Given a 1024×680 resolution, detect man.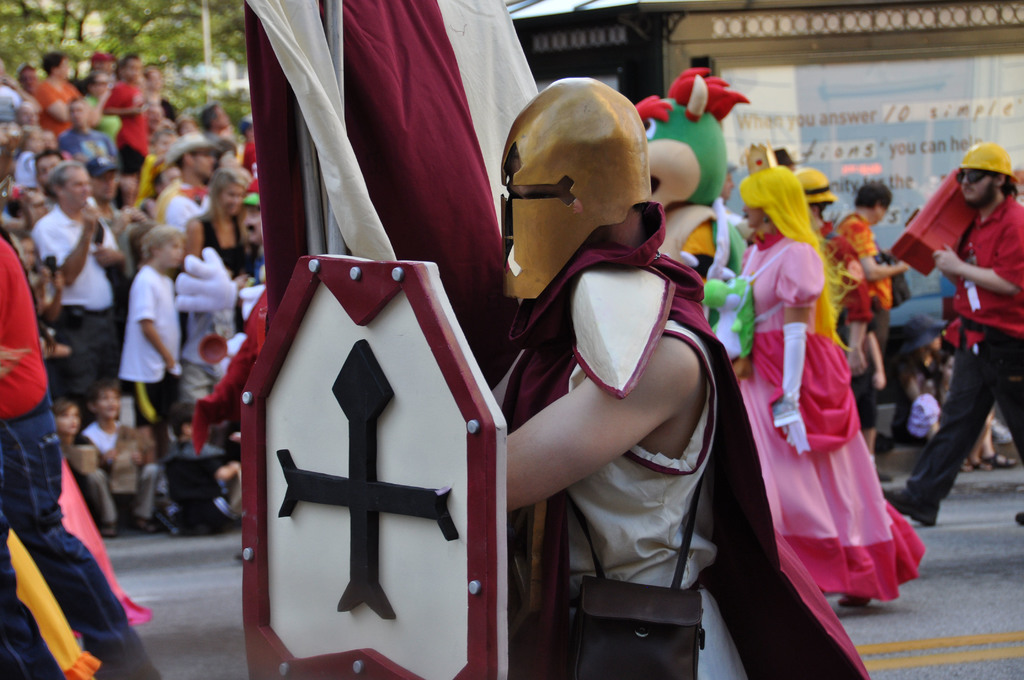
876:143:1023:529.
